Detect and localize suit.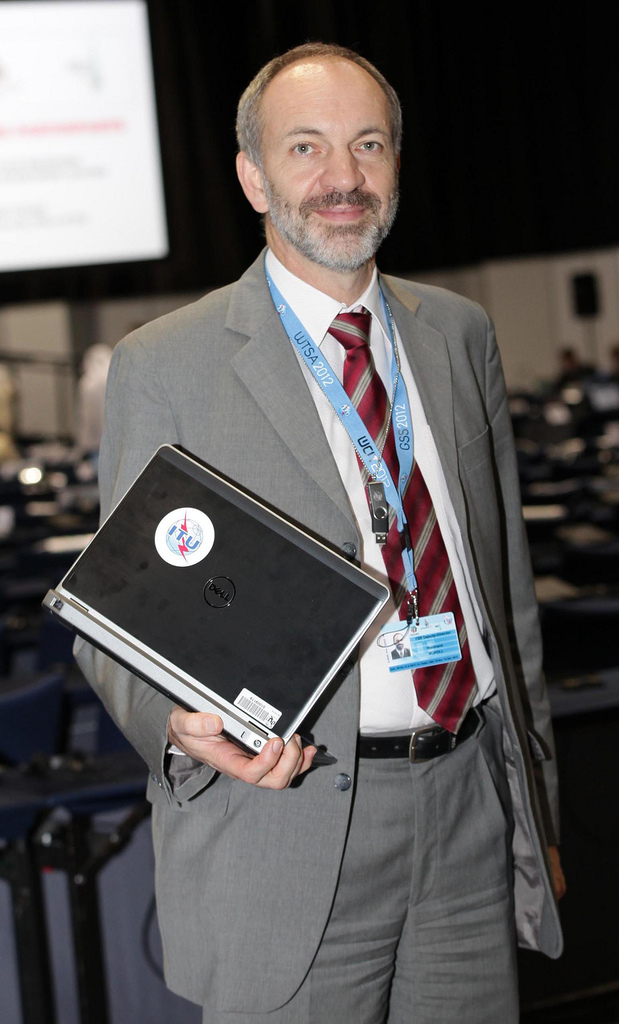
Localized at Rect(74, 92, 513, 964).
